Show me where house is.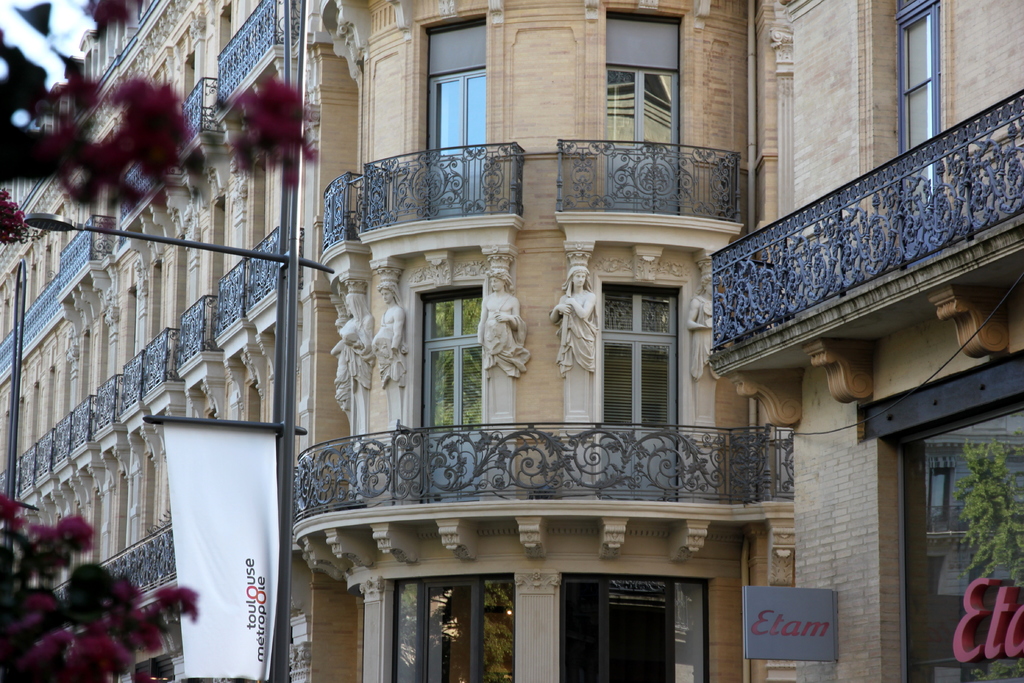
house is at (left=0, top=0, right=1023, bottom=682).
